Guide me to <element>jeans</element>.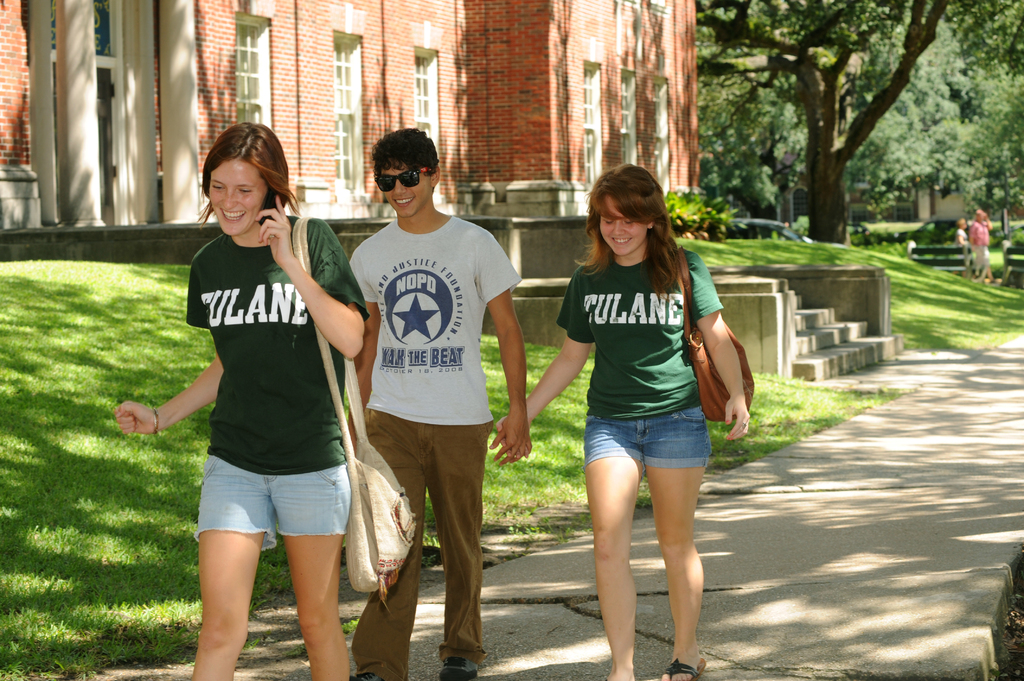
Guidance: pyautogui.locateOnScreen(199, 451, 351, 544).
